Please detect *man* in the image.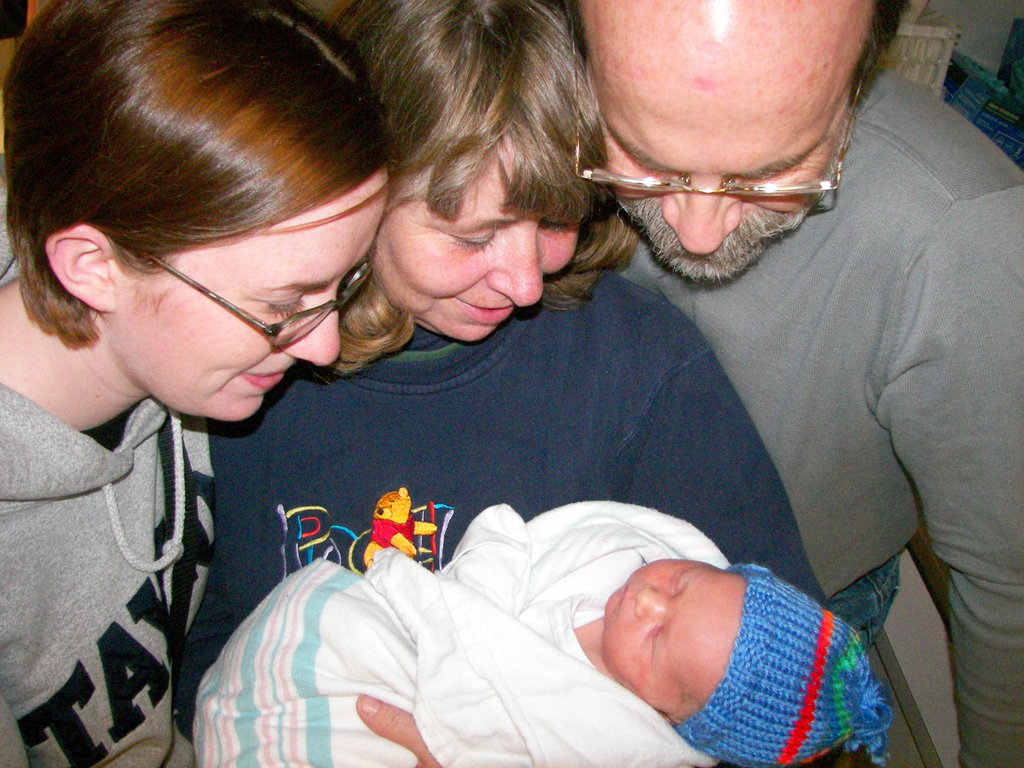
bbox=[511, 15, 1005, 703].
